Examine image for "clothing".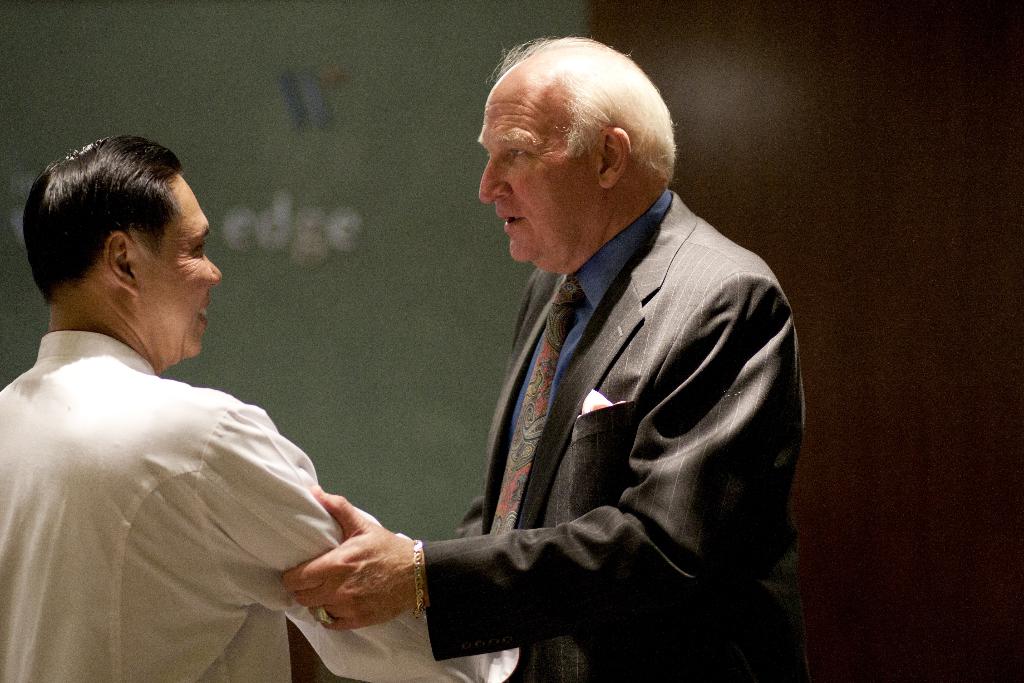
Examination result: select_region(0, 327, 520, 682).
